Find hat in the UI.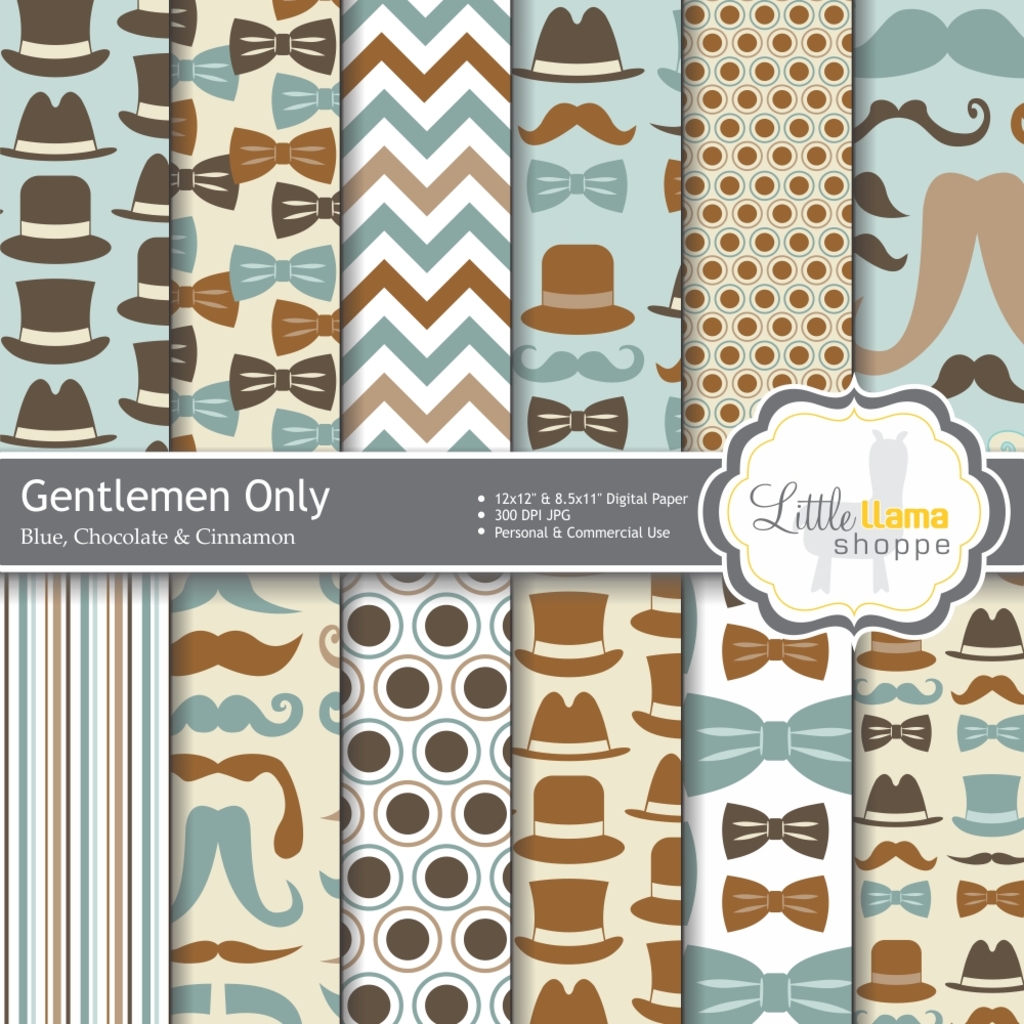
UI element at <box>635,654,682,737</box>.
